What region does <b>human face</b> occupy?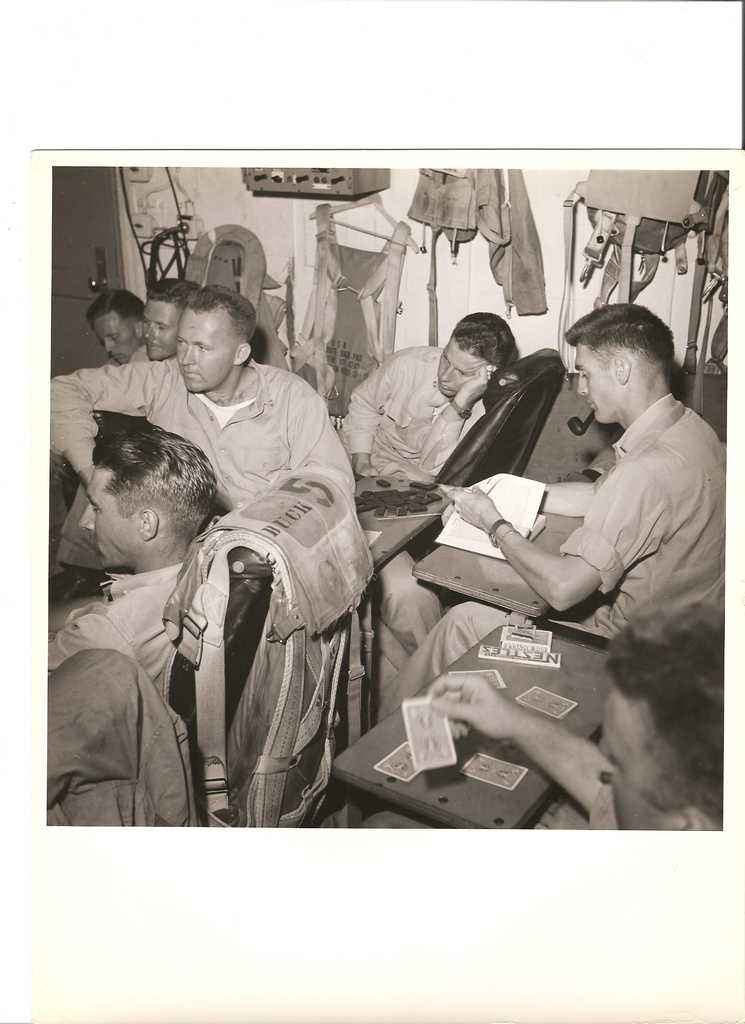
bbox=(437, 342, 487, 406).
